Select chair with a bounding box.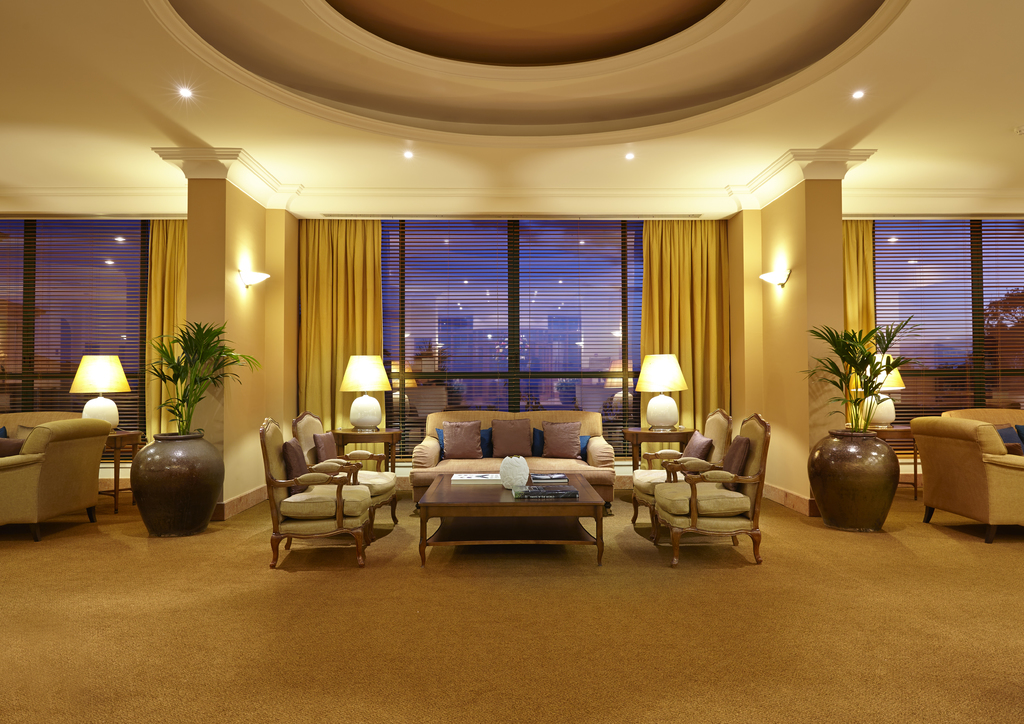
locate(0, 416, 114, 542).
